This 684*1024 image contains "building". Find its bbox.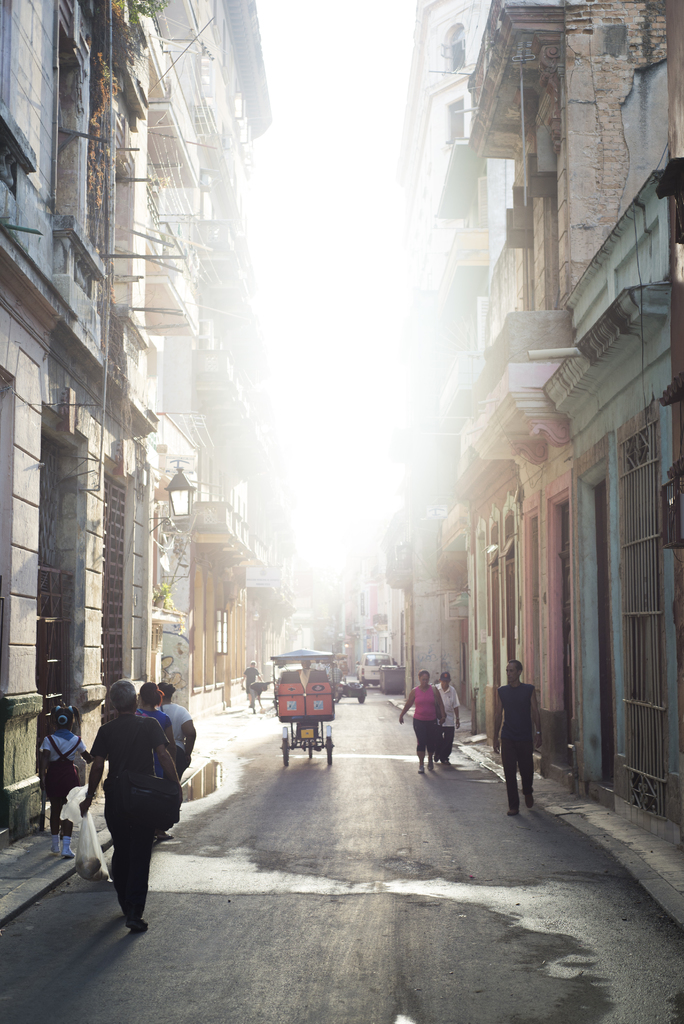
left=0, top=0, right=282, bottom=909.
